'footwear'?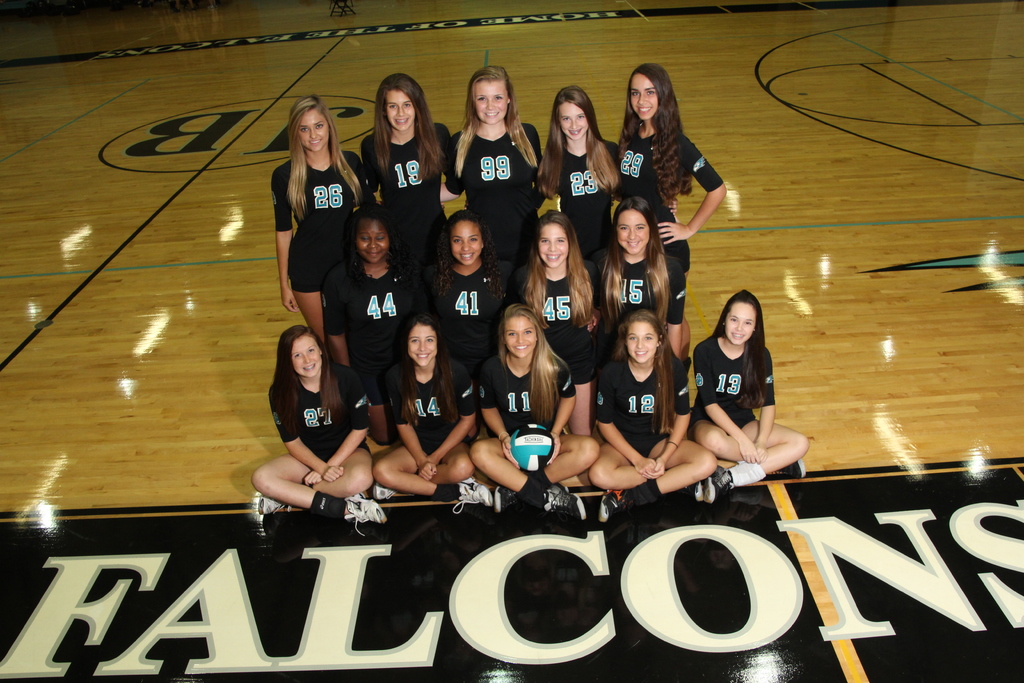
(490,482,521,514)
